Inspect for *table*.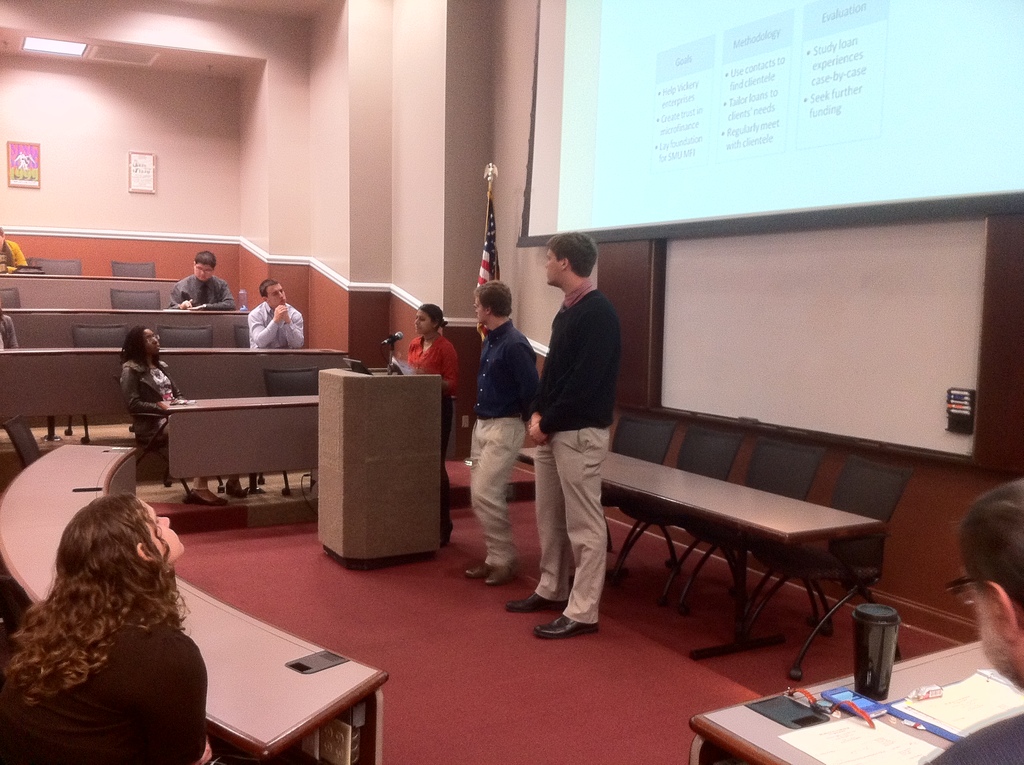
Inspection: l=691, t=635, r=1023, b=764.
